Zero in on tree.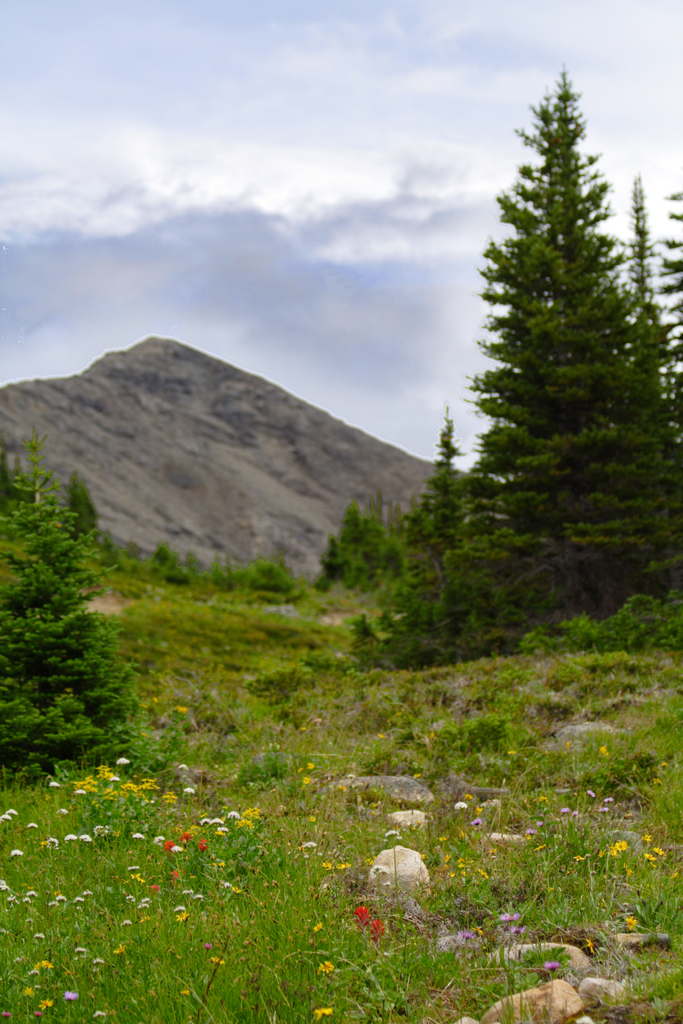
Zeroed in: [0,420,183,798].
